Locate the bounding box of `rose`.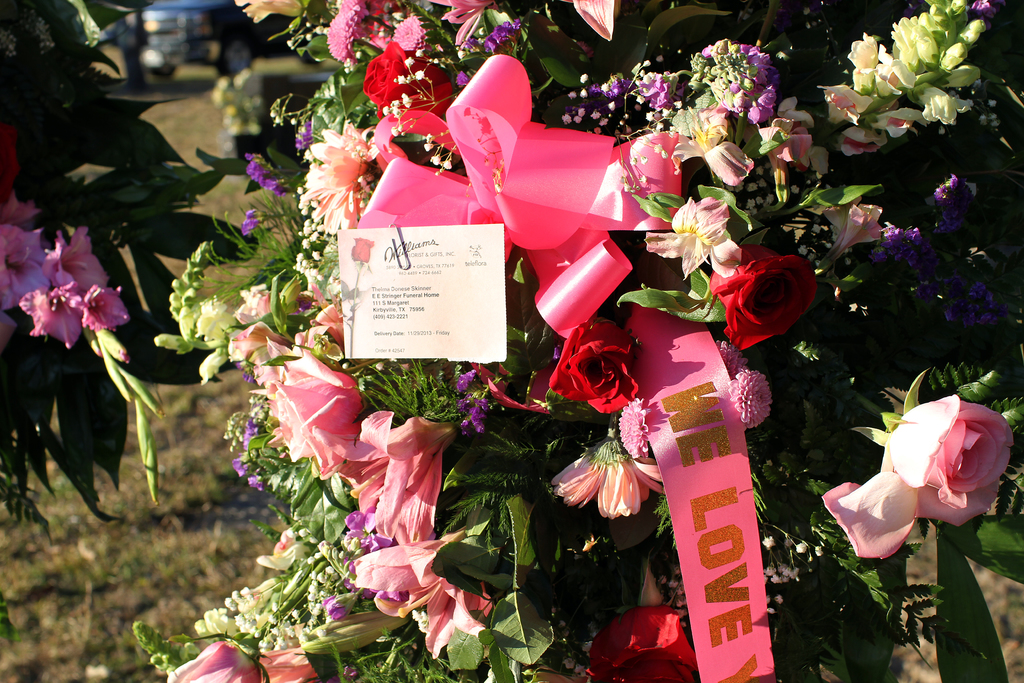
Bounding box: <region>547, 322, 635, 415</region>.
